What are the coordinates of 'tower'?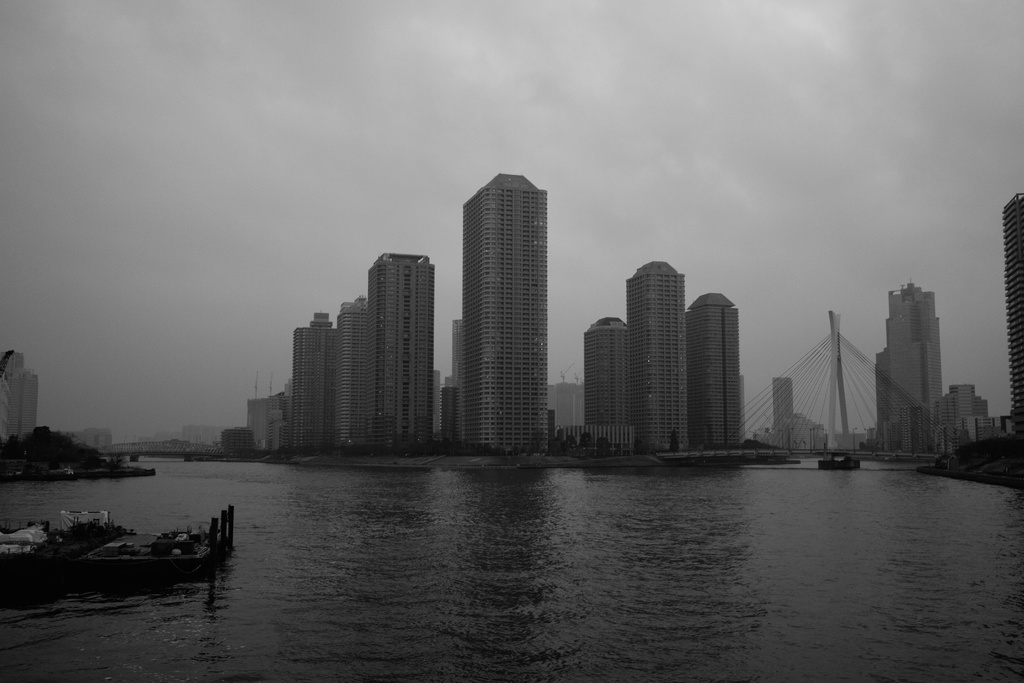
locate(460, 168, 552, 457).
